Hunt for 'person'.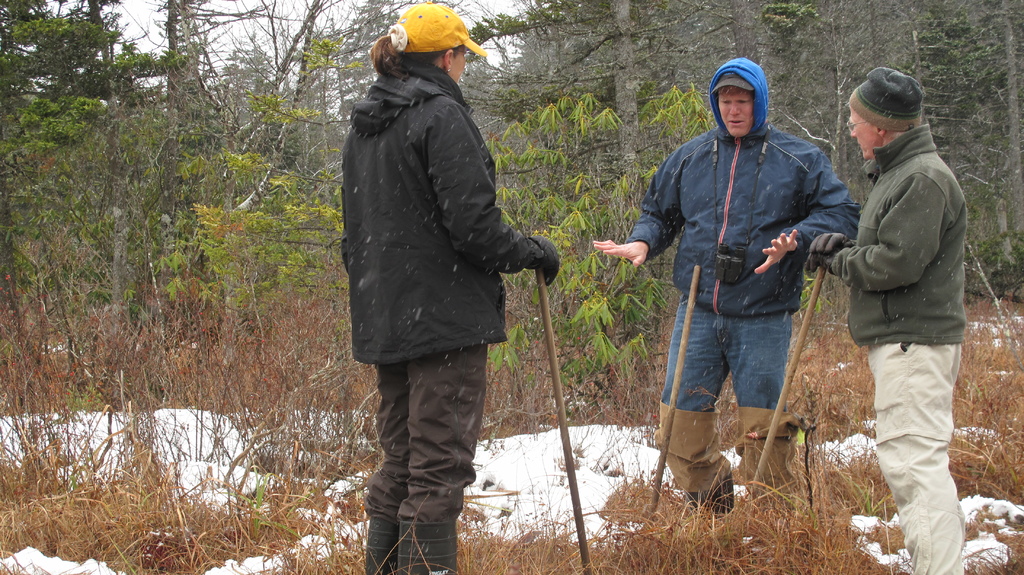
Hunted down at bbox(342, 5, 560, 574).
